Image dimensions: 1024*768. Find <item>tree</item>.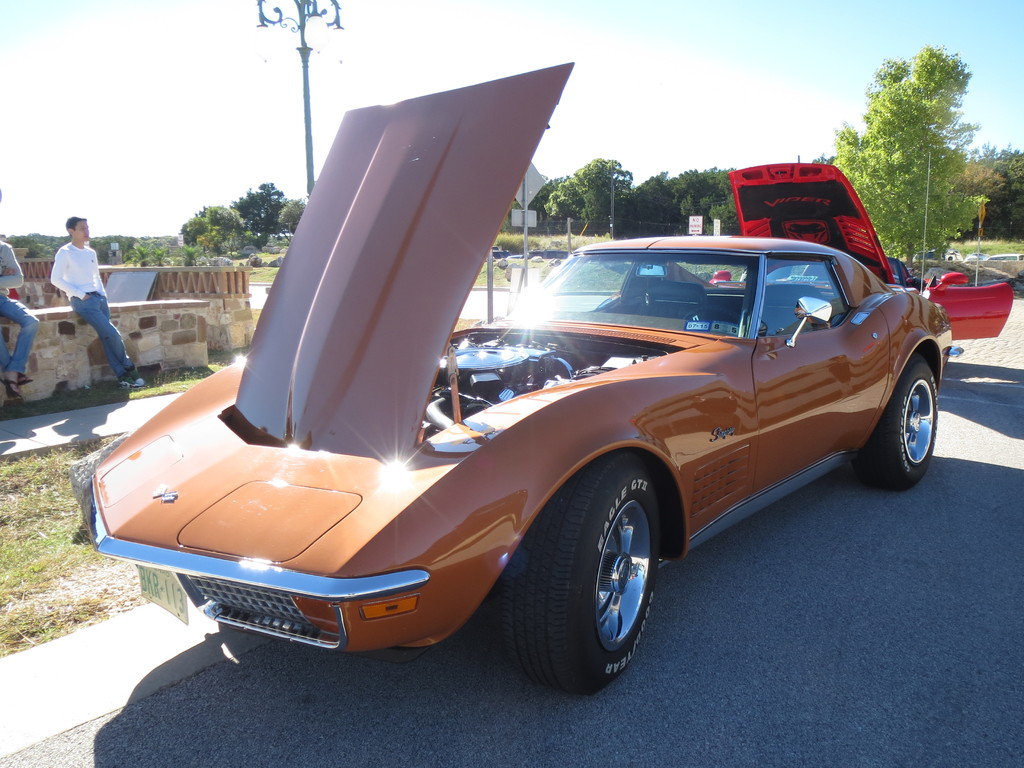
bbox(274, 196, 305, 237).
